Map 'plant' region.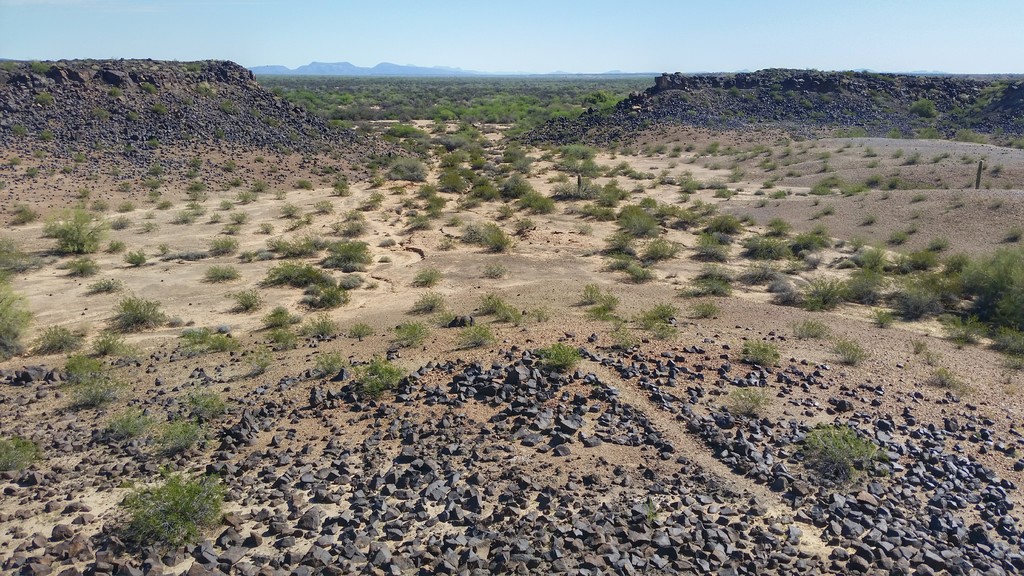
Mapped to box=[223, 157, 241, 173].
